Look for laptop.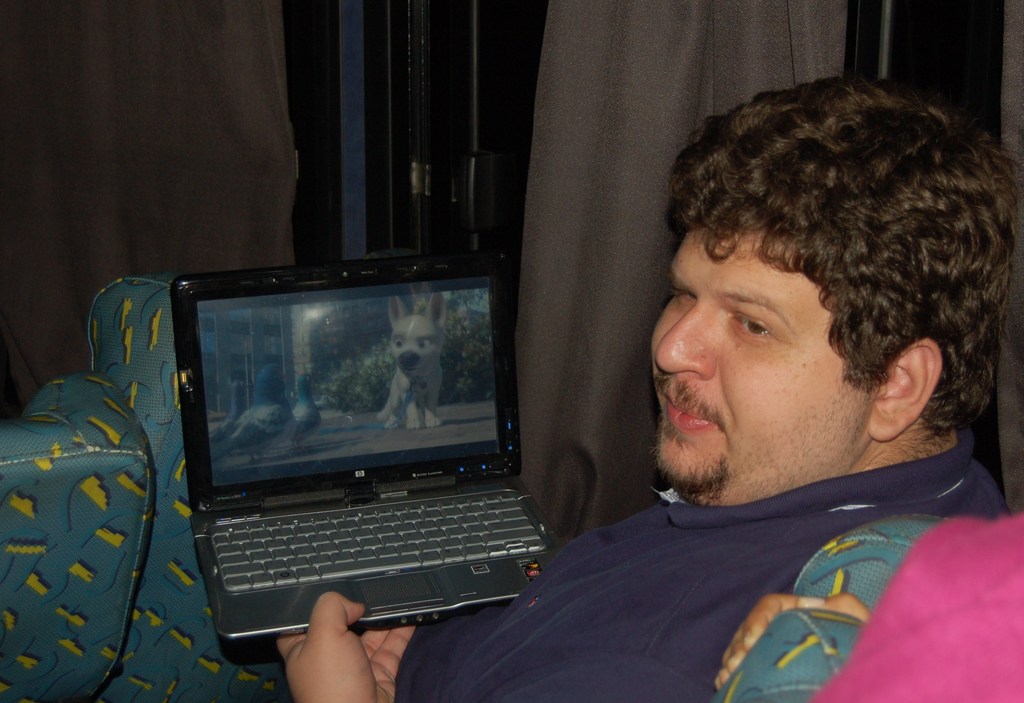
Found: (left=156, top=253, right=573, bottom=660).
